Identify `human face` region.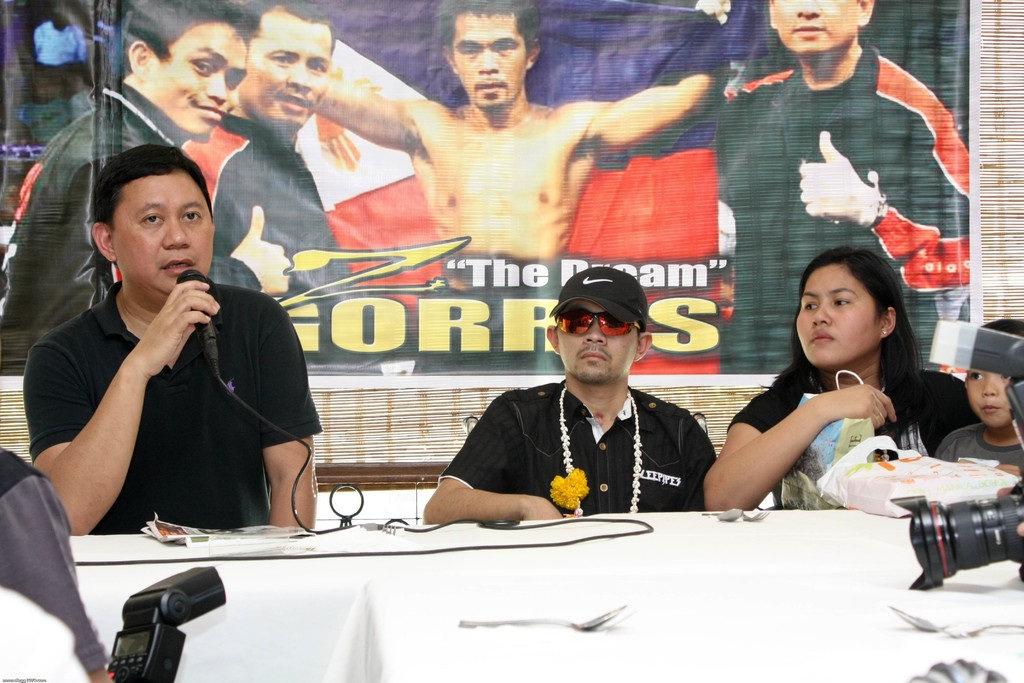
Region: [left=778, top=0, right=855, bottom=56].
